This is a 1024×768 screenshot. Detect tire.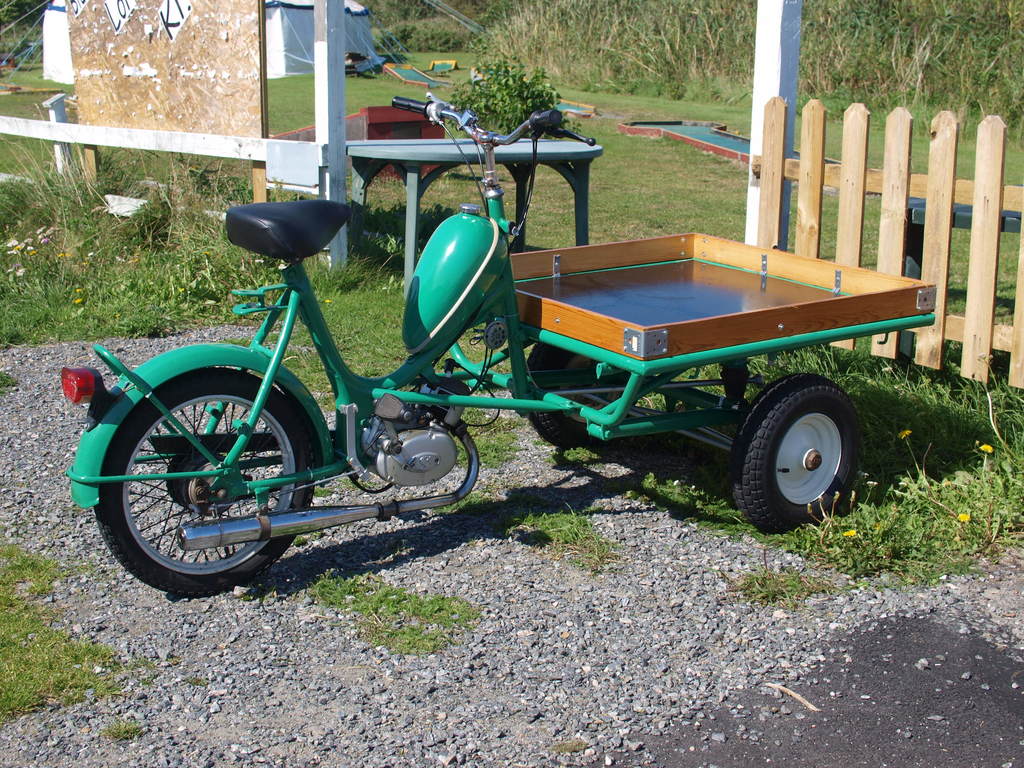
(93,368,328,601).
